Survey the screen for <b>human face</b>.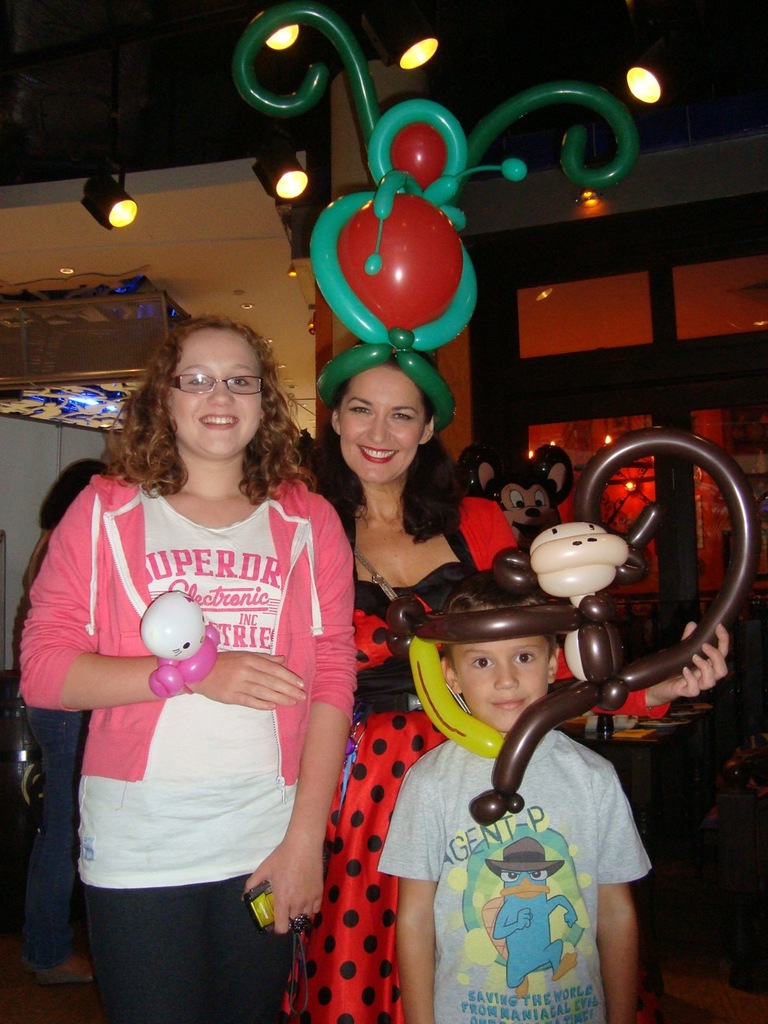
Survey found: box(451, 603, 551, 731).
